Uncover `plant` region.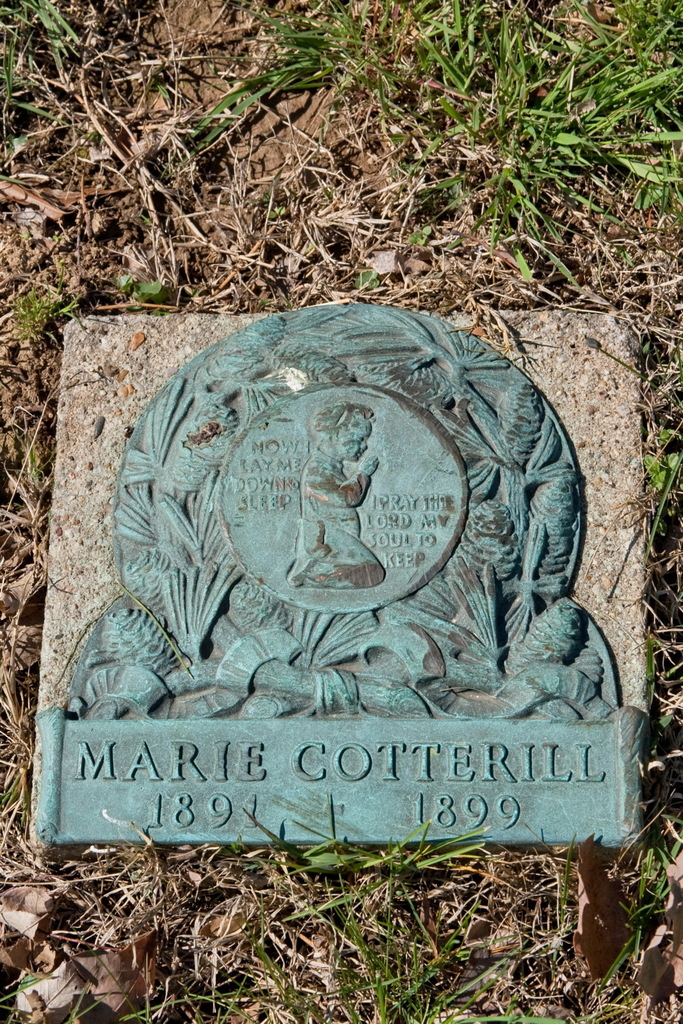
Uncovered: 634/444/682/556.
